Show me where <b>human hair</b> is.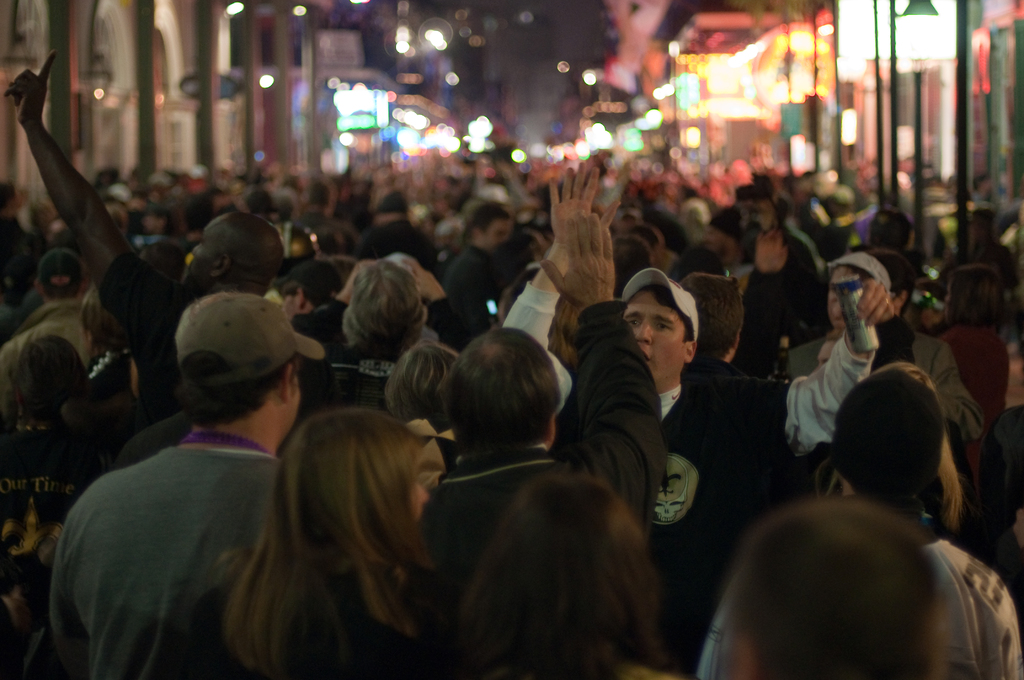
<b>human hair</b> is at [869,207,915,247].
